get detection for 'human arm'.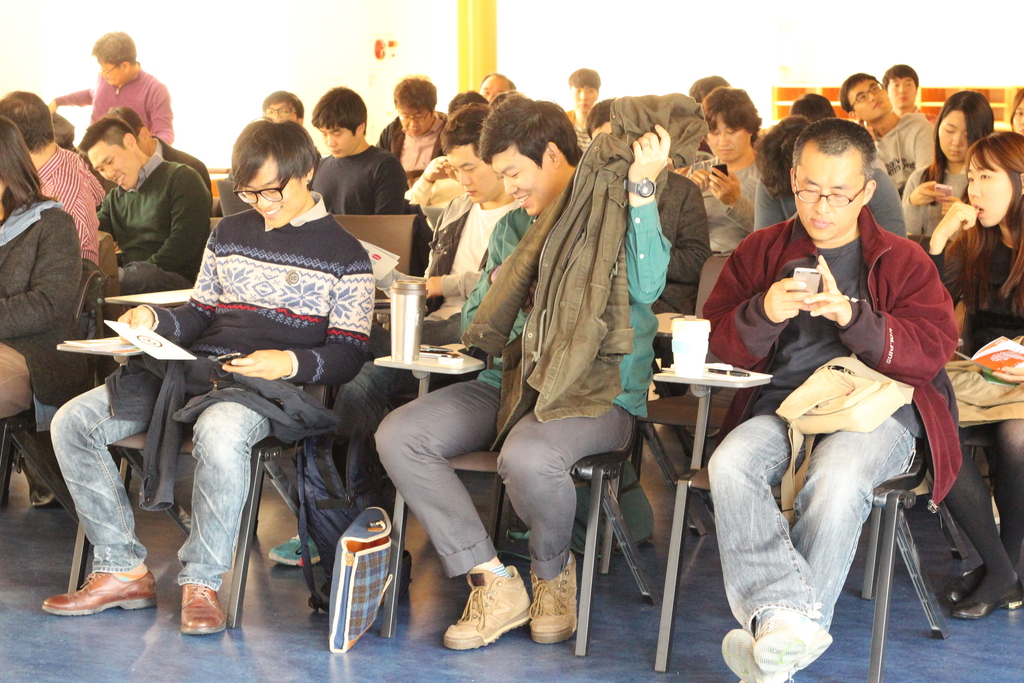
Detection: select_region(147, 76, 173, 144).
